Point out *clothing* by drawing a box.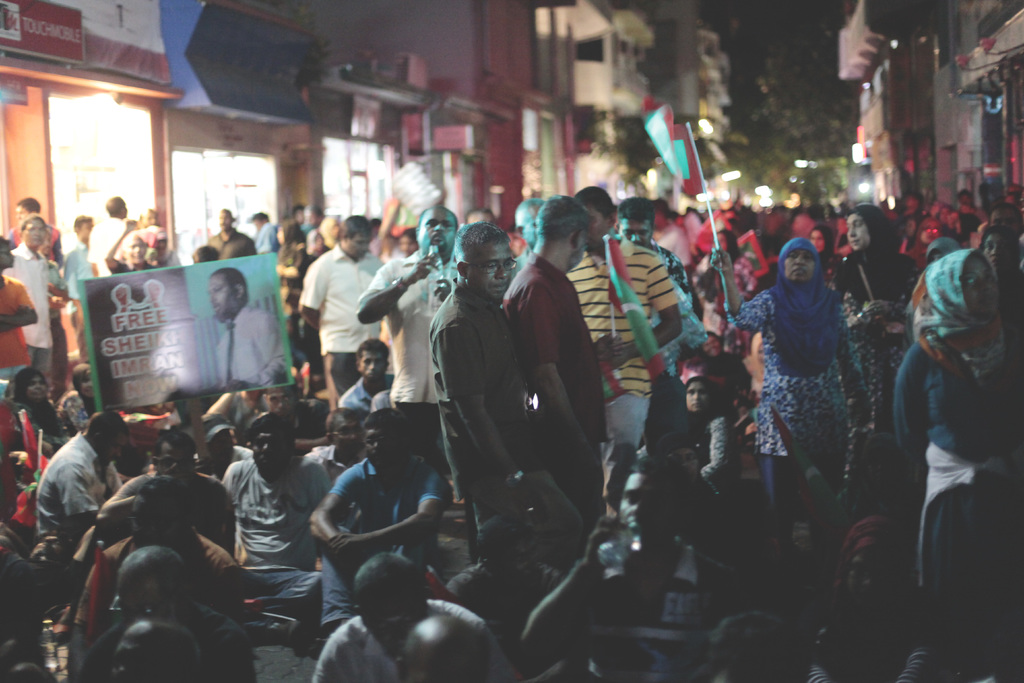
(x1=893, y1=250, x2=1023, y2=682).
